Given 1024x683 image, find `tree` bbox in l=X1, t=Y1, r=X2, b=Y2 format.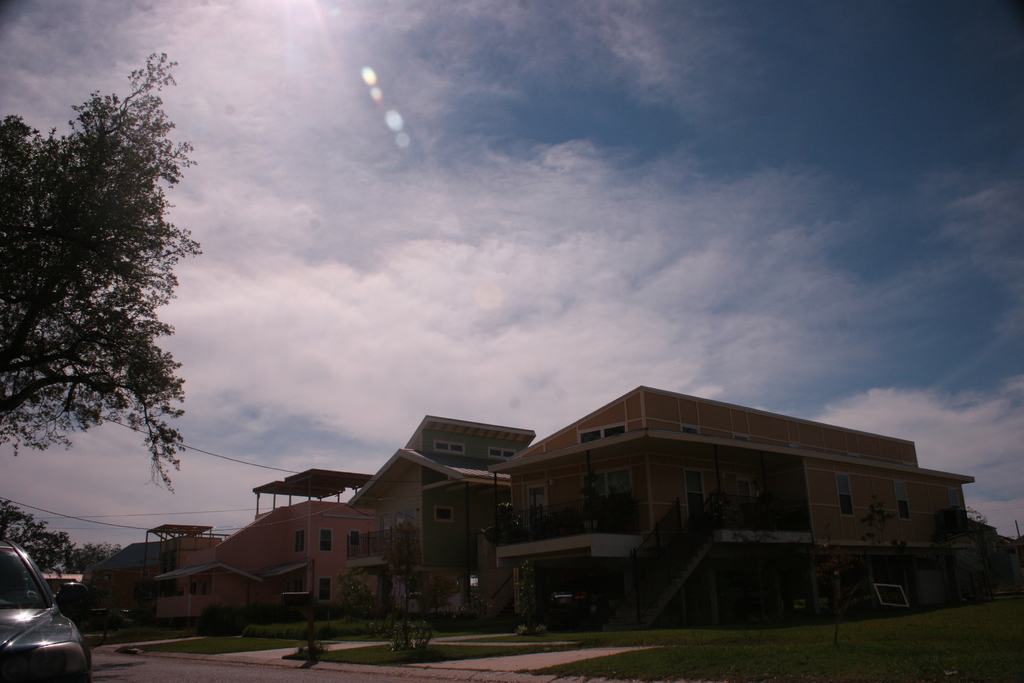
l=85, t=534, r=127, b=611.
